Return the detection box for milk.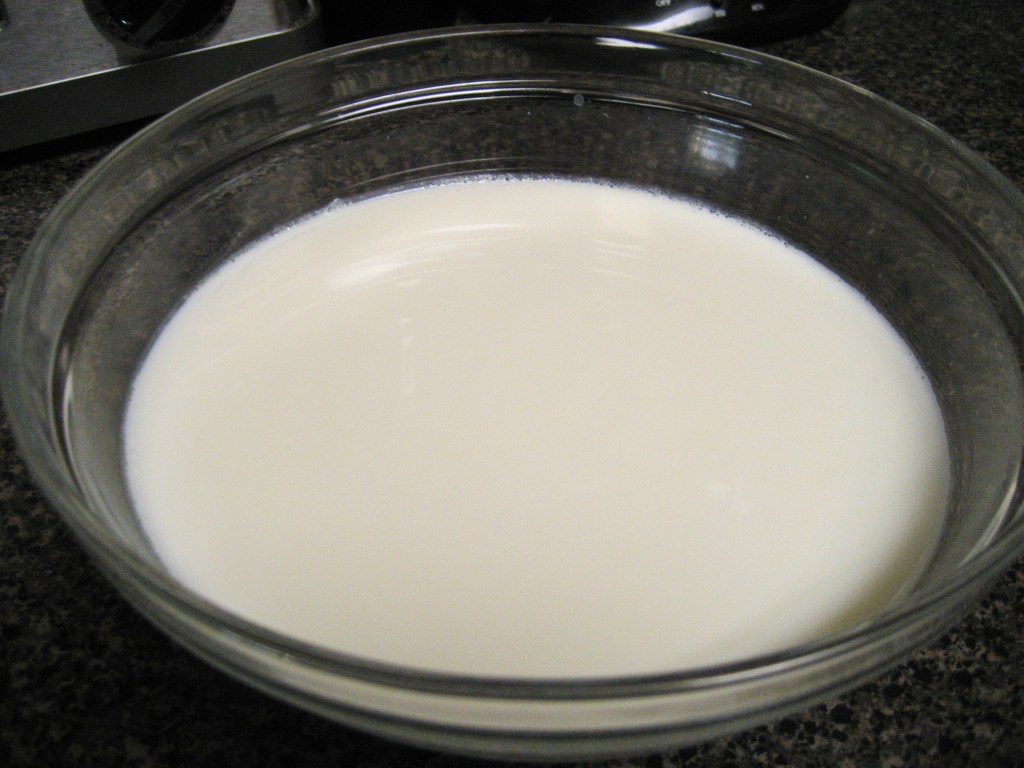
{"left": 122, "top": 174, "right": 959, "bottom": 740}.
